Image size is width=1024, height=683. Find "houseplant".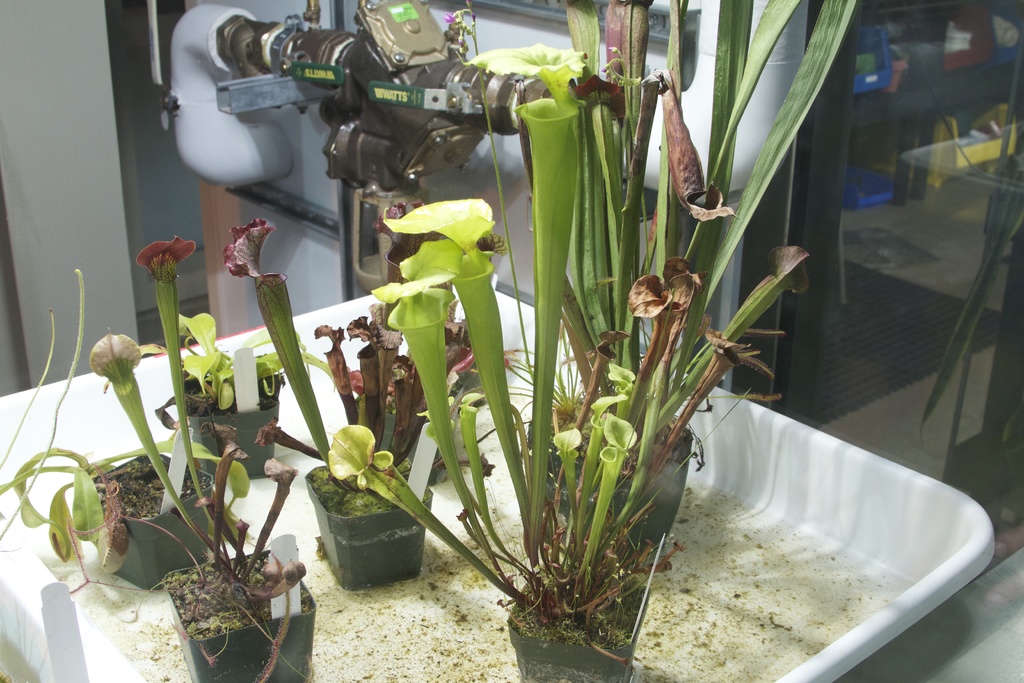
select_region(88, 315, 315, 682).
